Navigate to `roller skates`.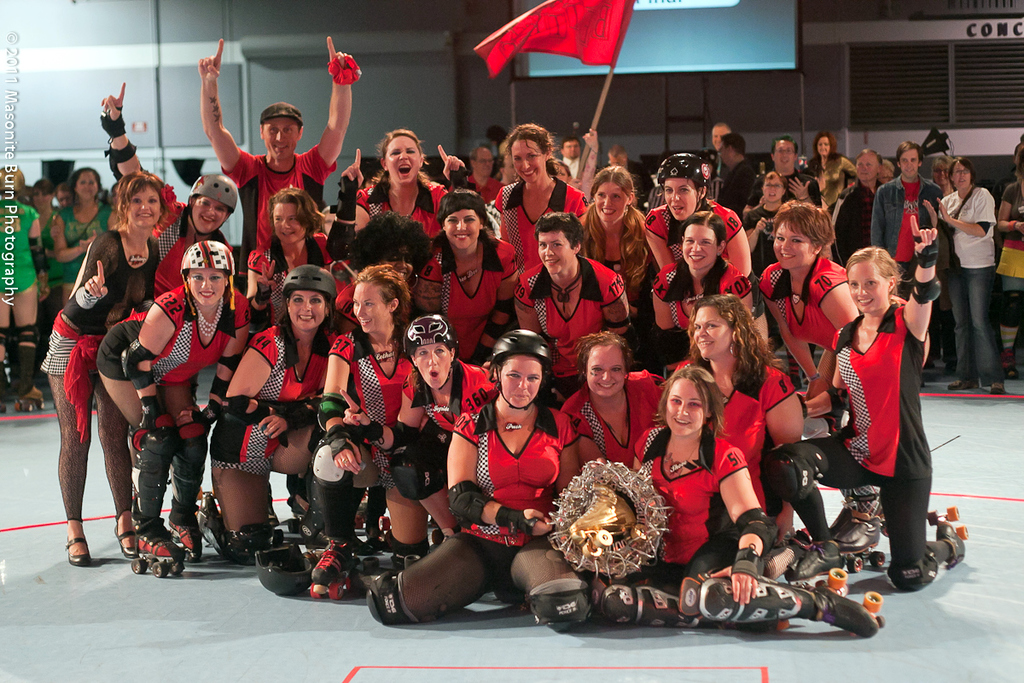
Navigation target: box=[829, 505, 893, 572].
